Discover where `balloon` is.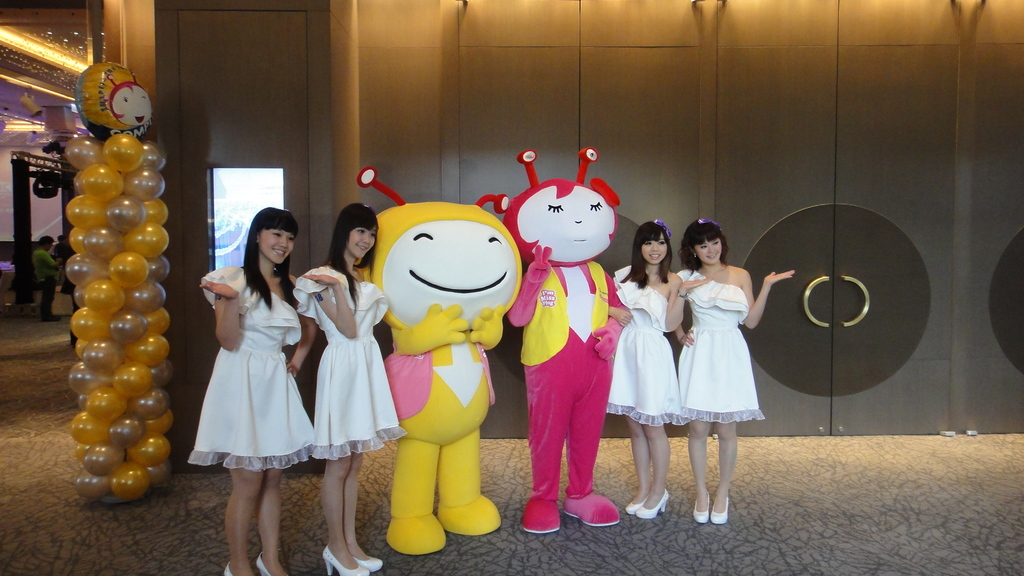
Discovered at crop(143, 257, 168, 282).
